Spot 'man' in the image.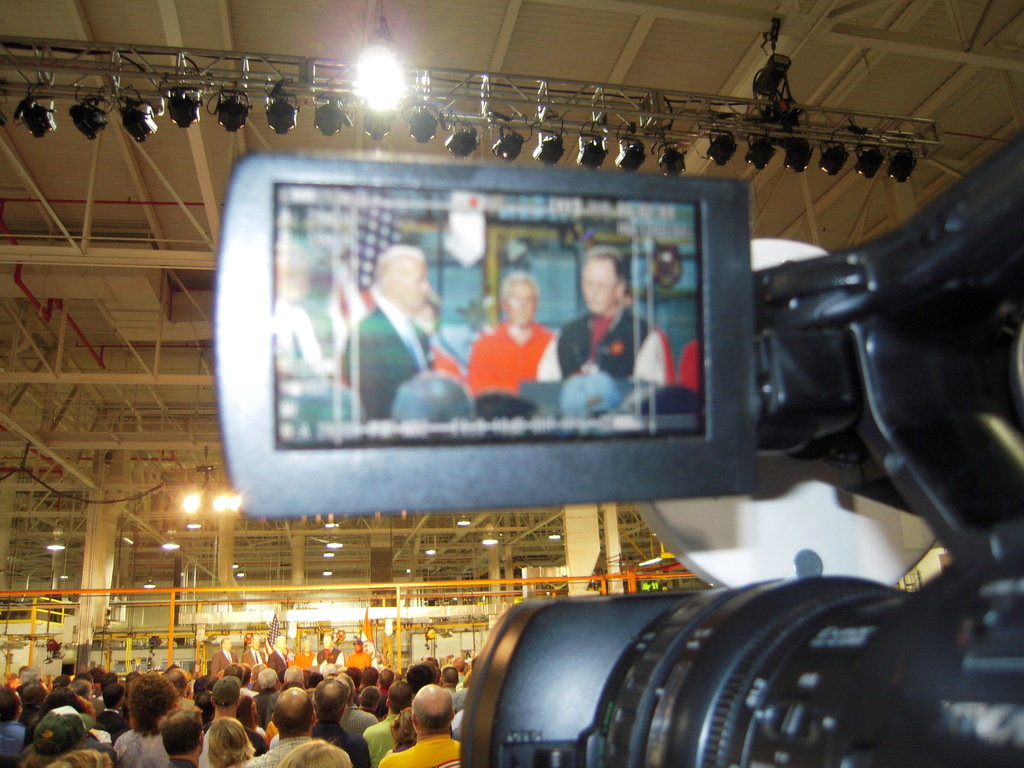
'man' found at x1=243, y1=638, x2=268, y2=664.
